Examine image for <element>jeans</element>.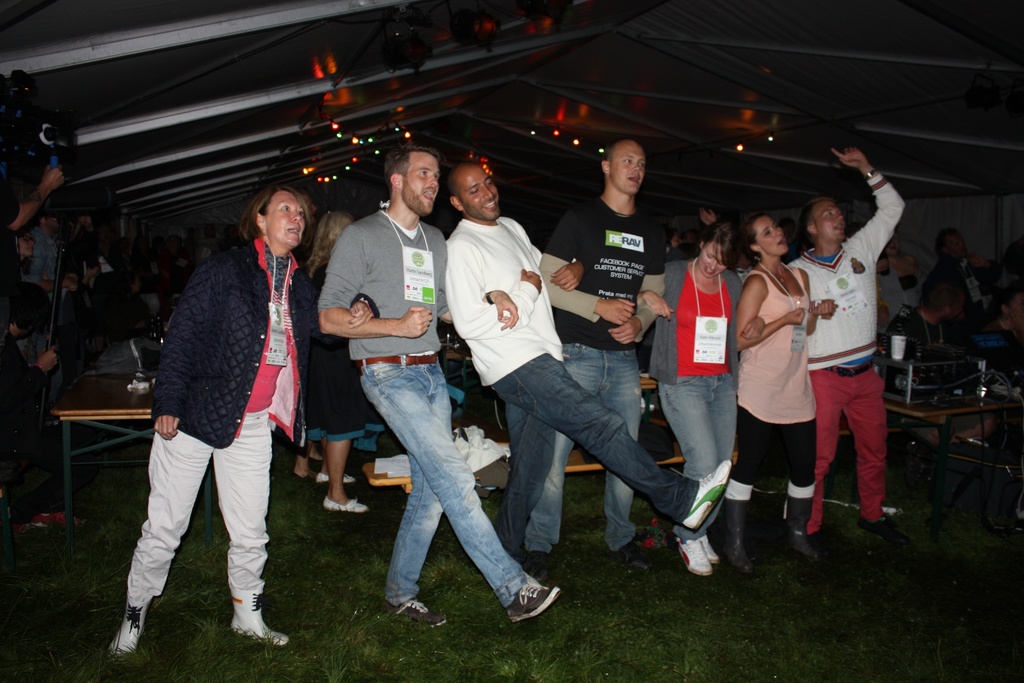
Examination result: <bbox>485, 349, 716, 559</bbox>.
